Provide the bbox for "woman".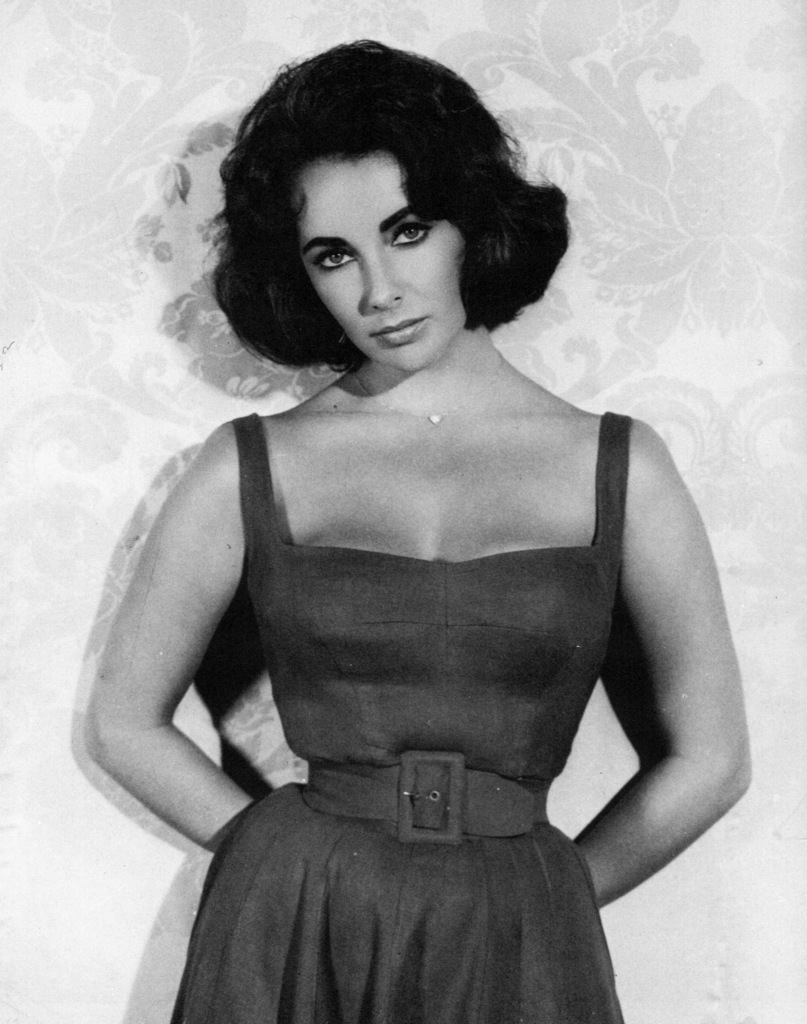
Rect(83, 33, 739, 996).
